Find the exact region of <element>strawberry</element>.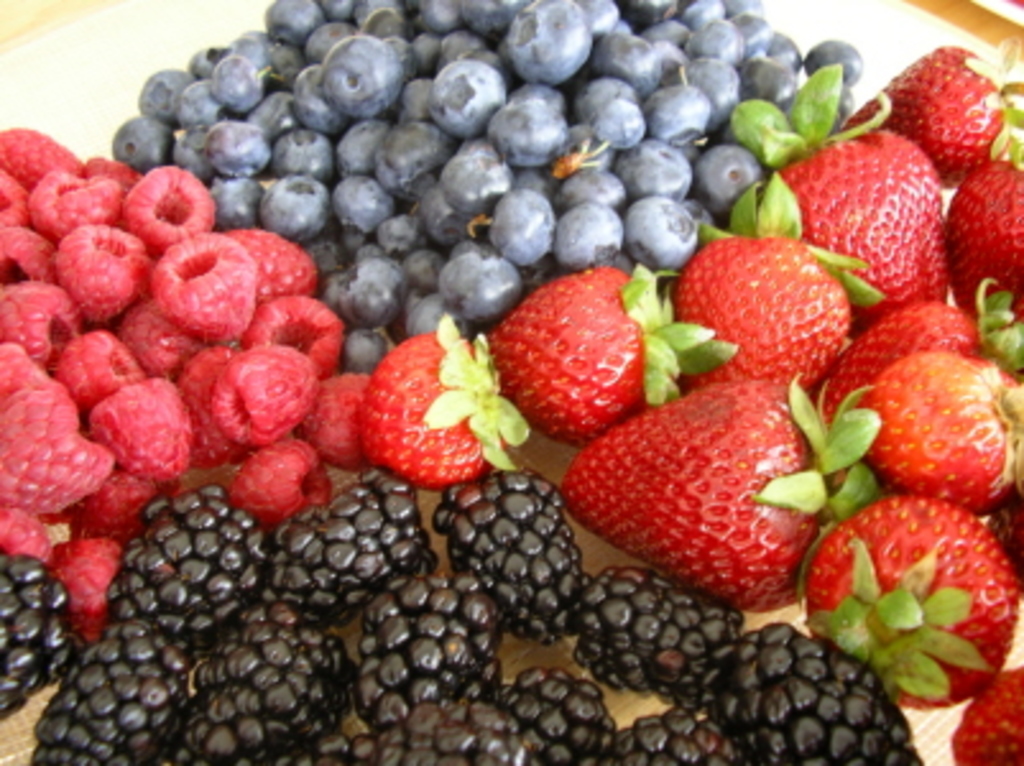
Exact region: <box>850,342,1021,516</box>.
